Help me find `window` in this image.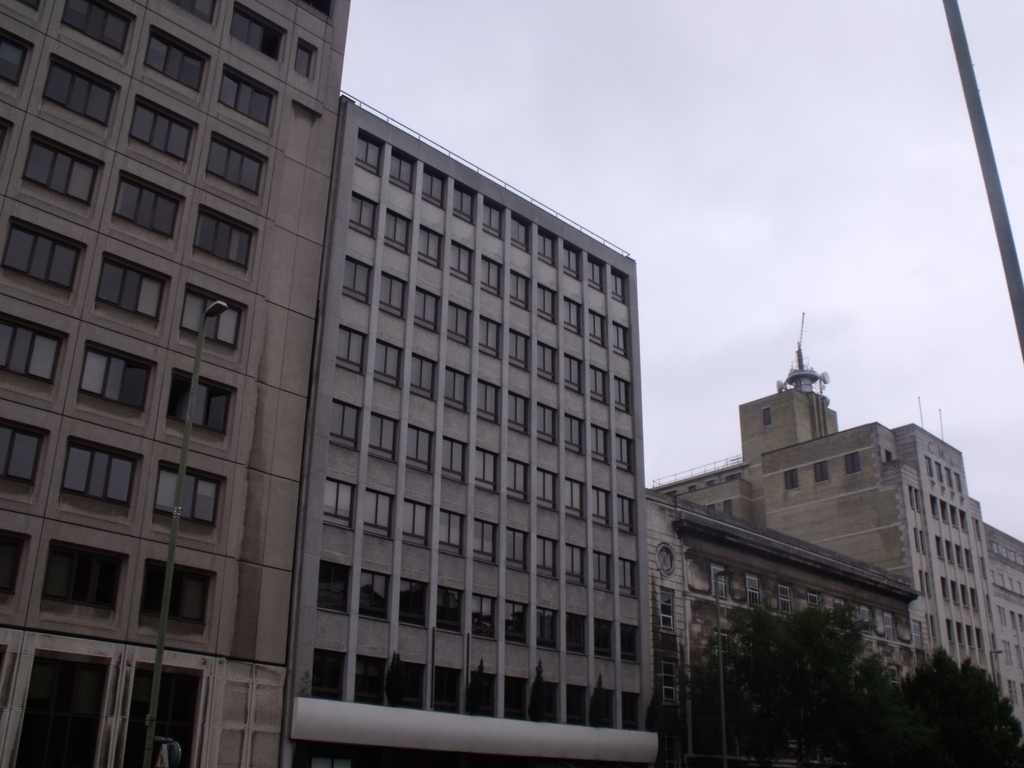
Found it: x1=537, y1=468, x2=556, y2=509.
